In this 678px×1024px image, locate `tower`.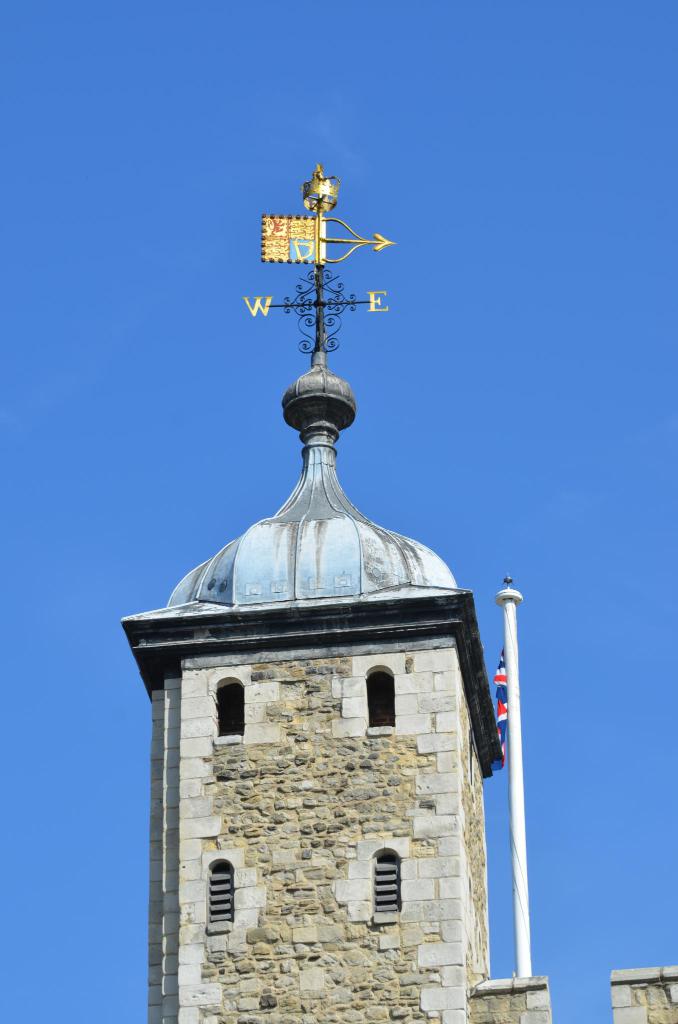
Bounding box: region(119, 167, 554, 1023).
